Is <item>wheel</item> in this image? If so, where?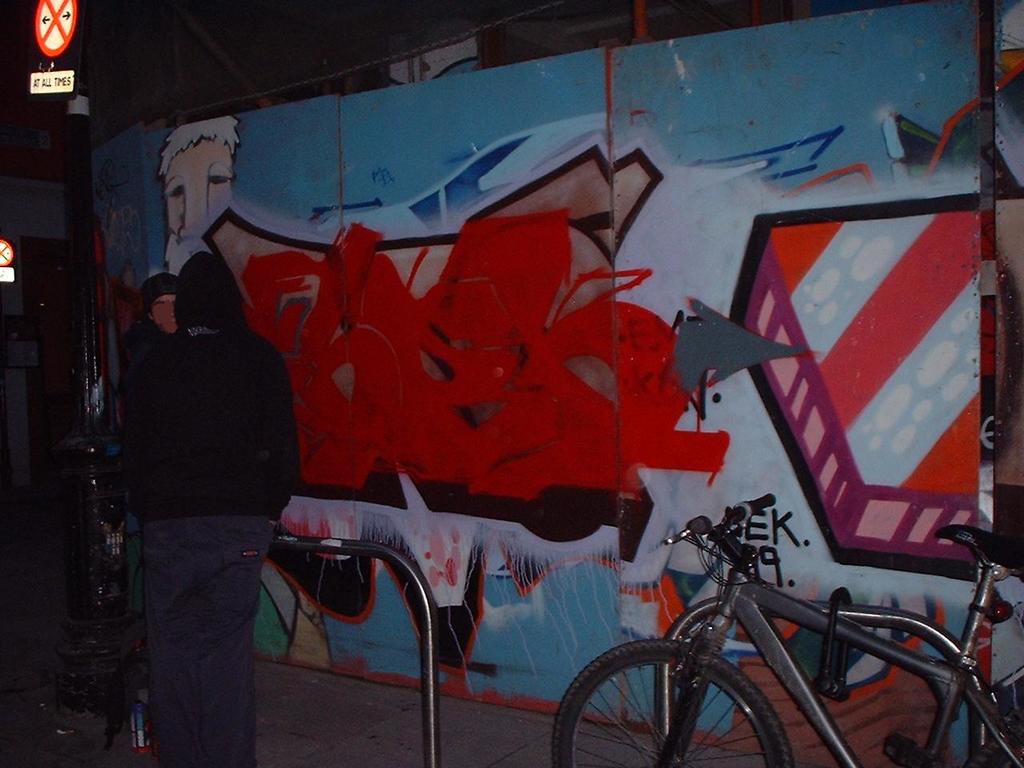
Yes, at x1=569, y1=647, x2=792, y2=759.
